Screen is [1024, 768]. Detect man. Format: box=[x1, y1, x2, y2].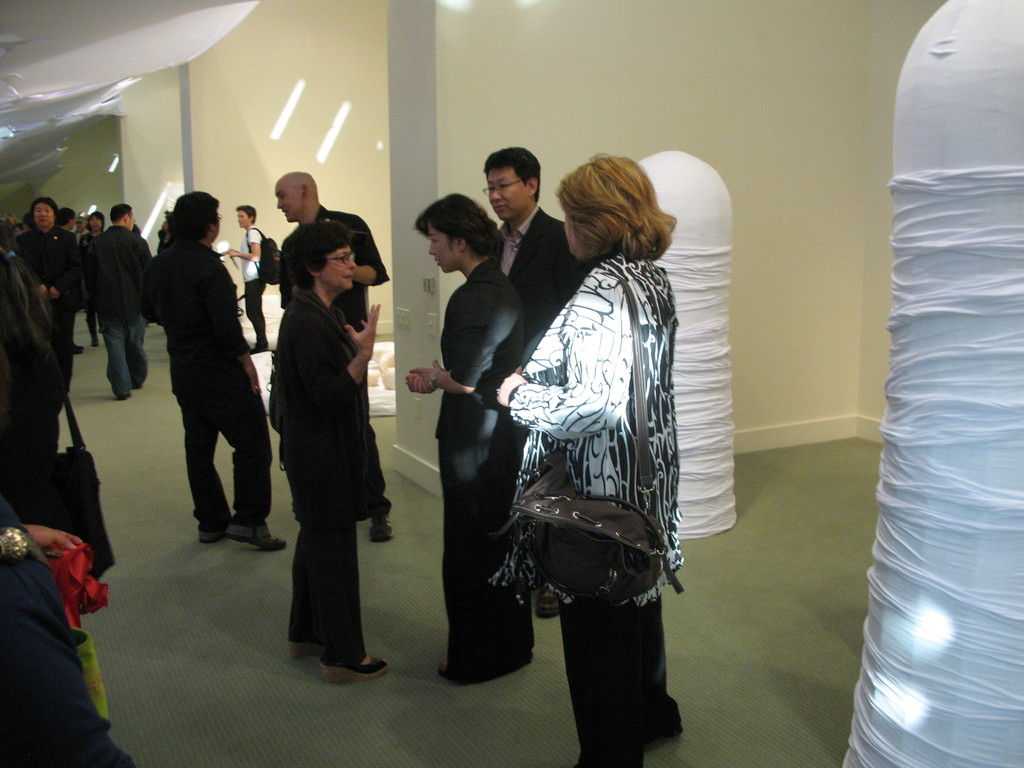
box=[60, 204, 72, 233].
